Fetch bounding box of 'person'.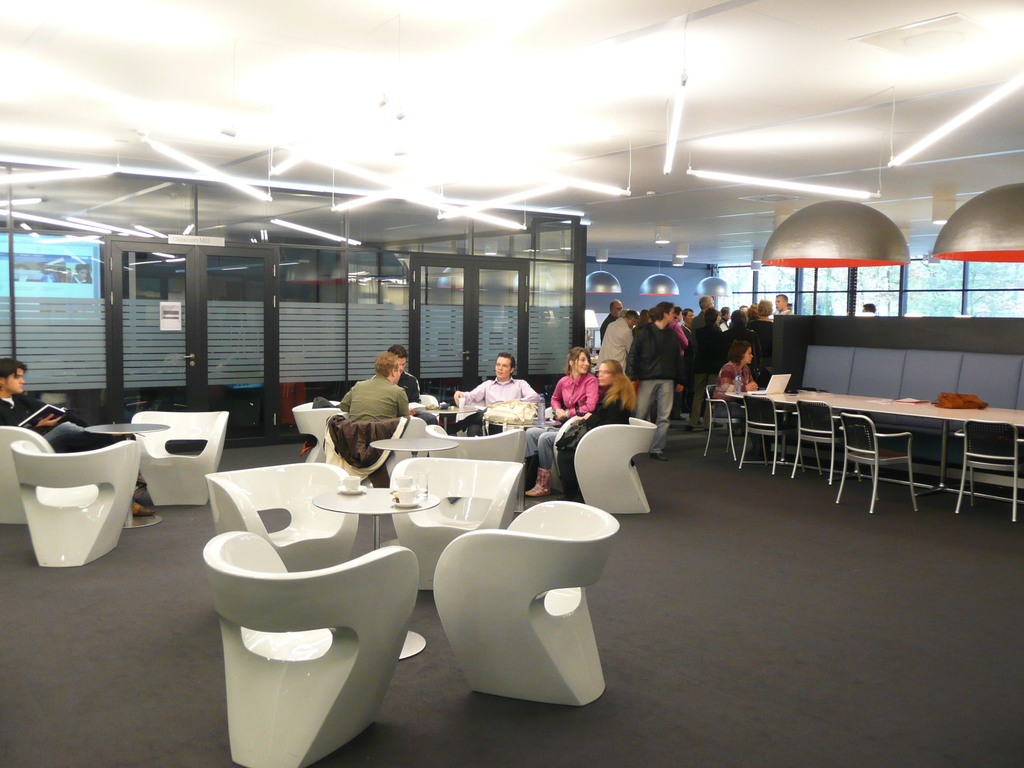
Bbox: Rect(550, 345, 600, 419).
